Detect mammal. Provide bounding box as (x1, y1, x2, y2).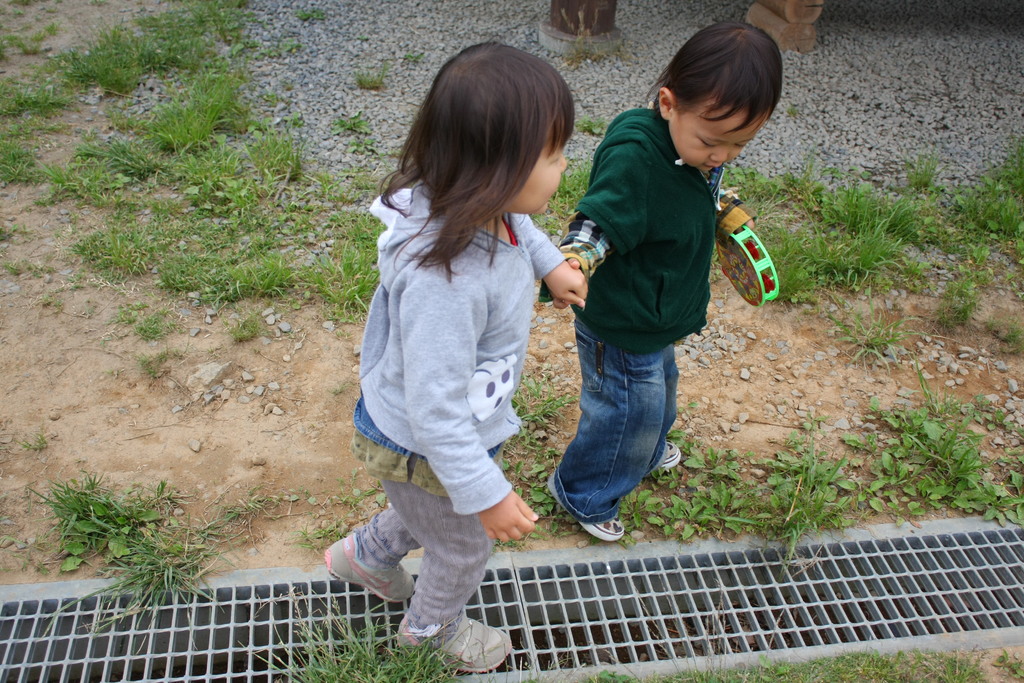
(535, 18, 760, 547).
